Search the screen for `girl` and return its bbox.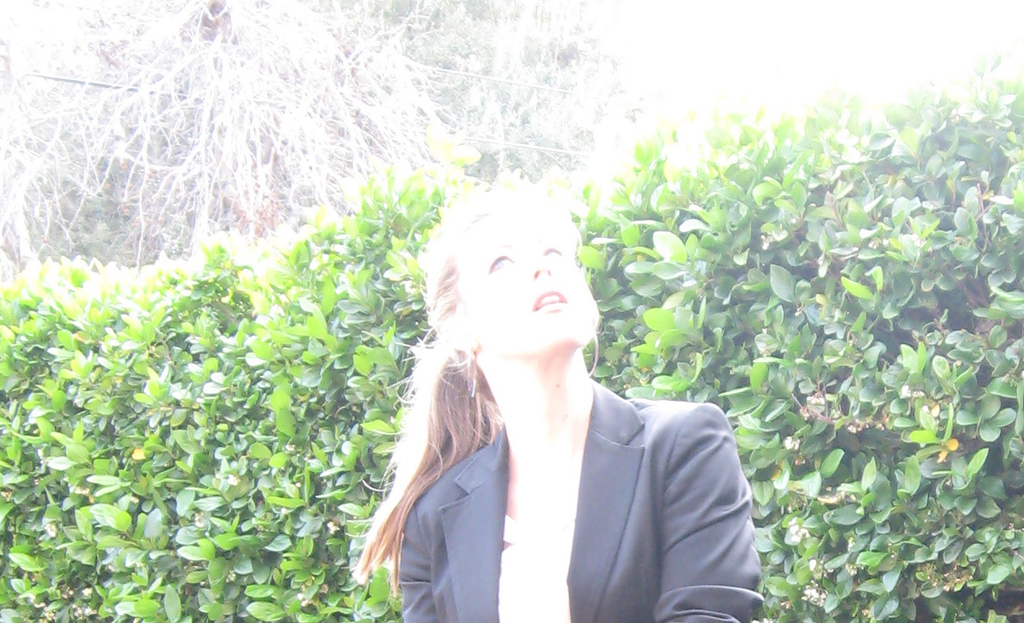
Found: crop(355, 195, 761, 622).
